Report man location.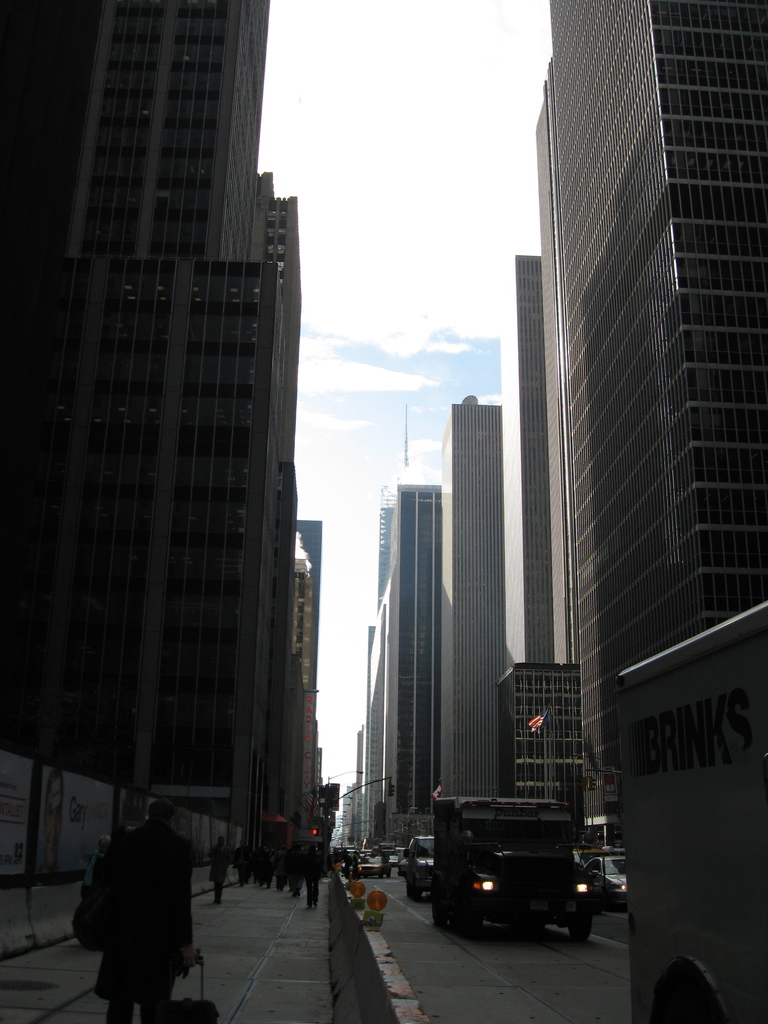
Report: 270, 848, 287, 892.
